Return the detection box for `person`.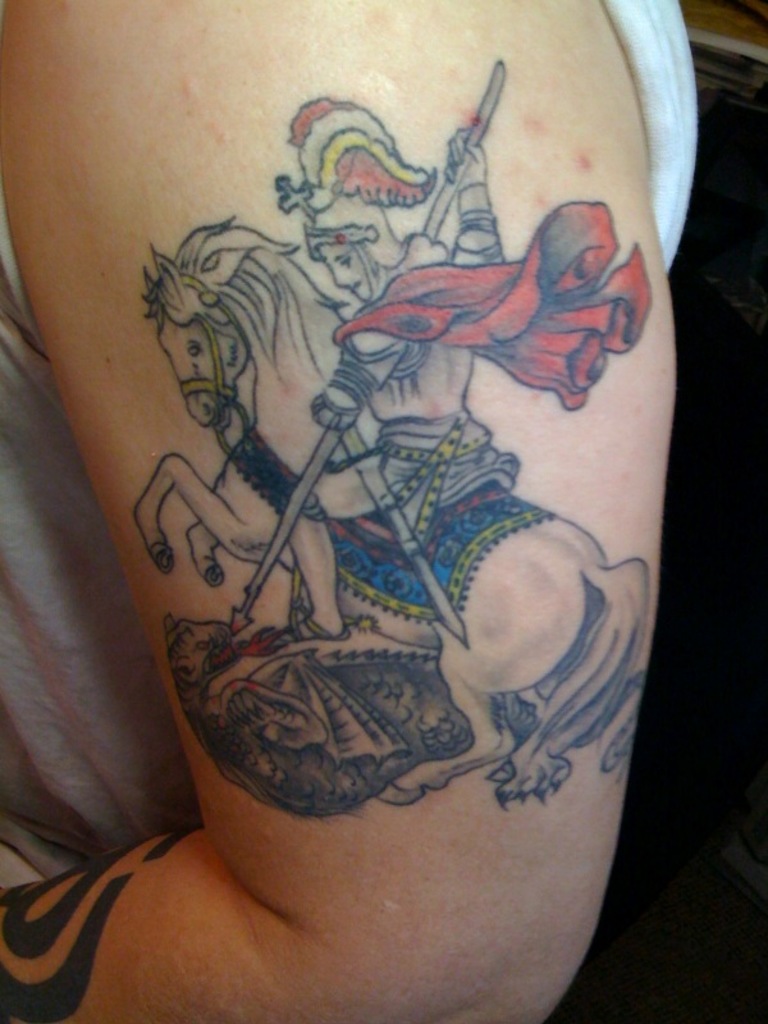
x1=279, y1=116, x2=476, y2=630.
